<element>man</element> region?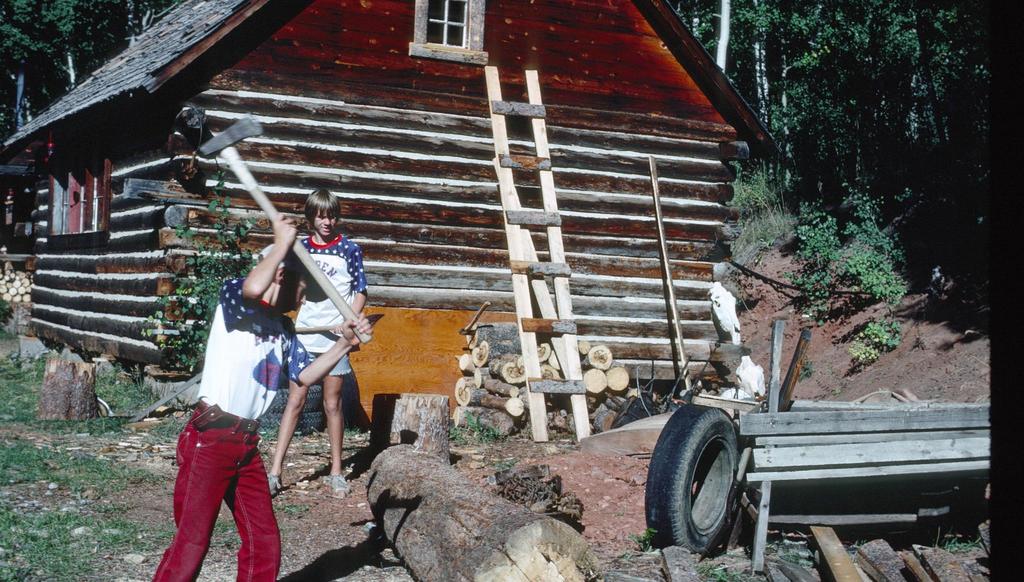
x1=266 y1=191 x2=371 y2=492
